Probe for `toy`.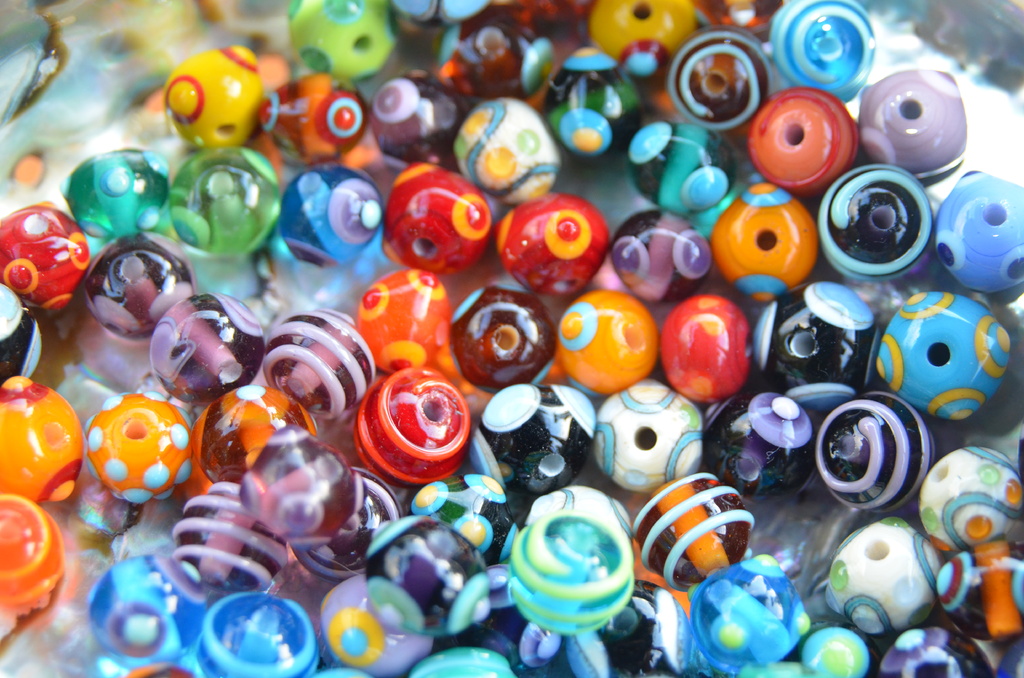
Probe result: (left=428, top=11, right=550, bottom=115).
